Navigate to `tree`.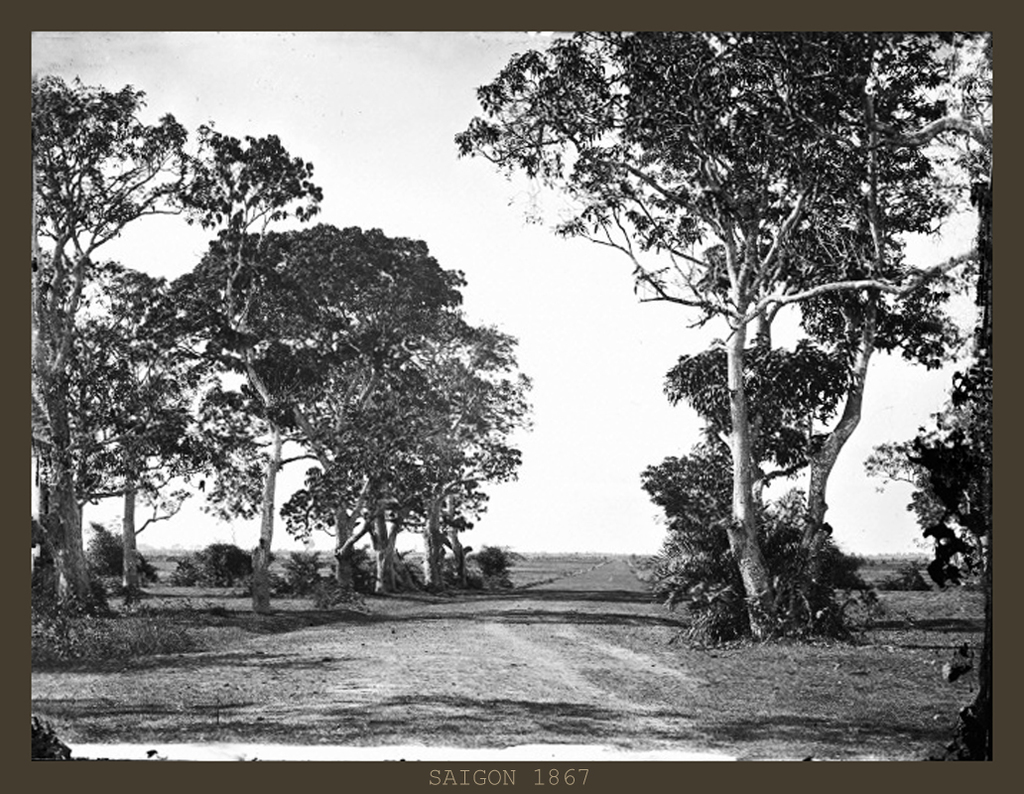
Navigation target: l=169, t=226, r=464, b=608.
